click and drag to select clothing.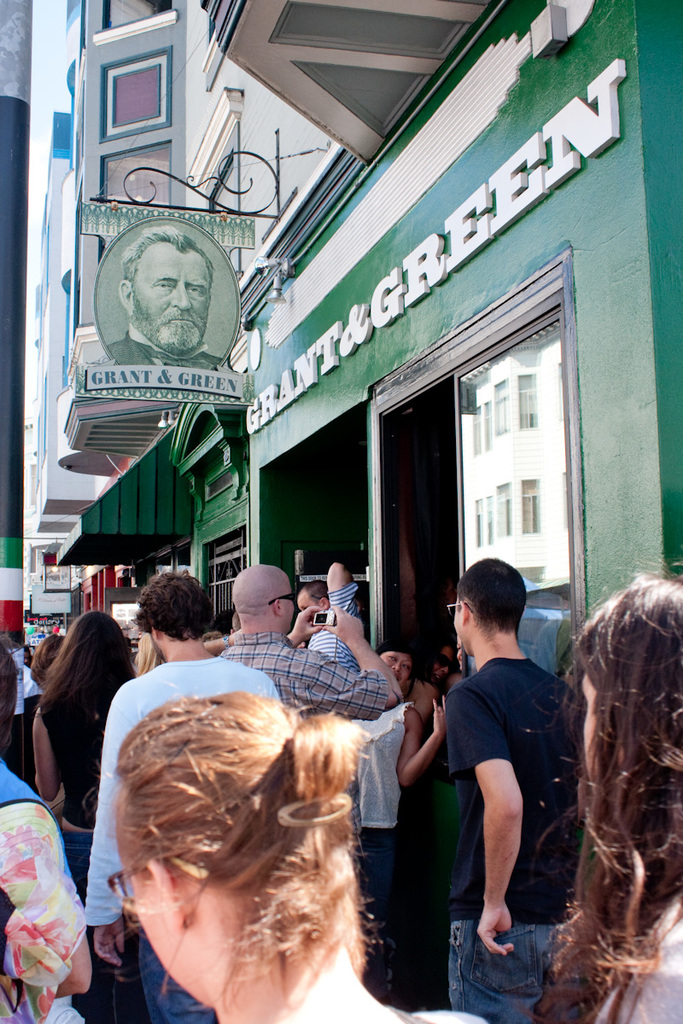
Selection: BBox(84, 659, 280, 1023).
